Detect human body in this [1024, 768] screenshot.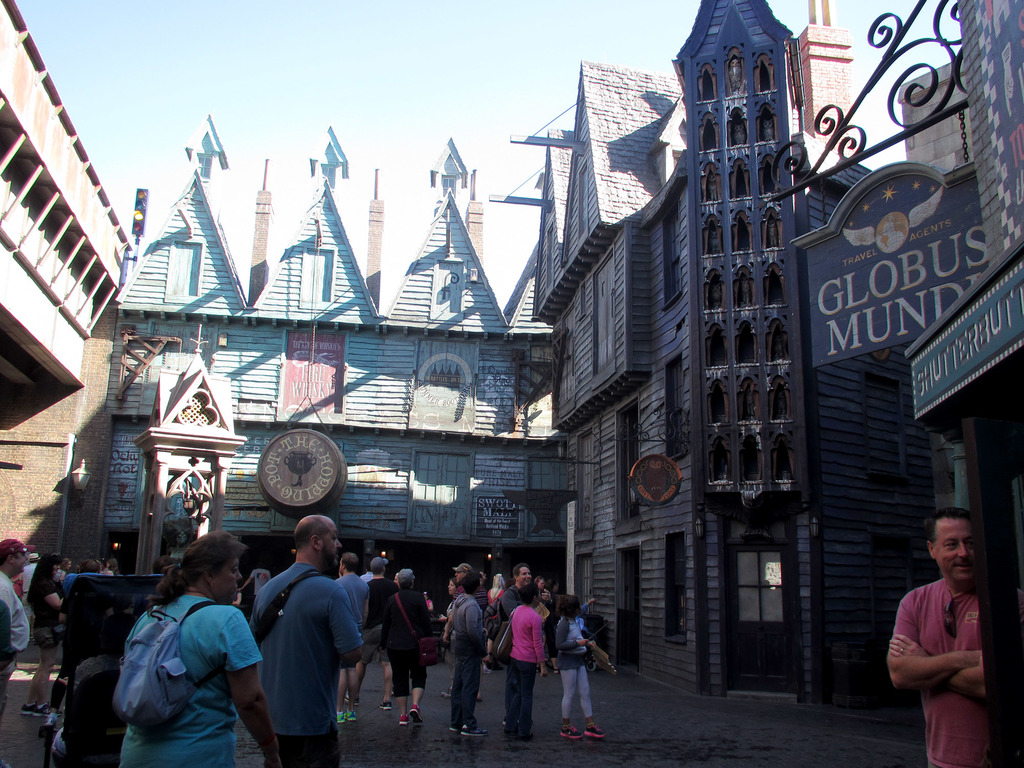
Detection: <region>99, 537, 285, 767</region>.
